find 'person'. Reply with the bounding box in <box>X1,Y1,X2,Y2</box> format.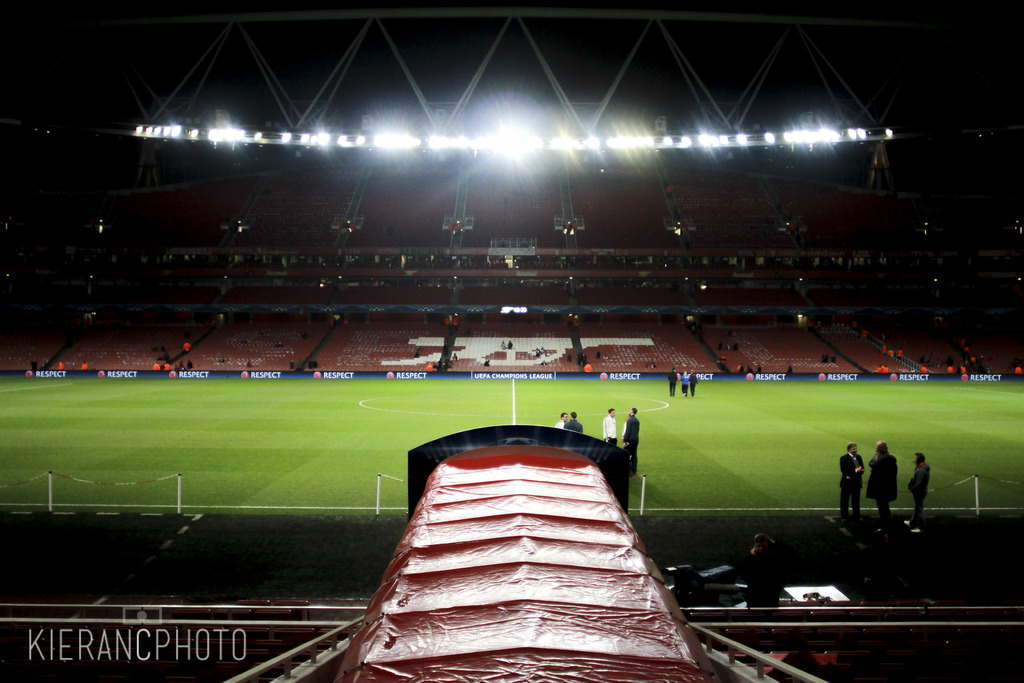
<box>909,451,926,537</box>.
